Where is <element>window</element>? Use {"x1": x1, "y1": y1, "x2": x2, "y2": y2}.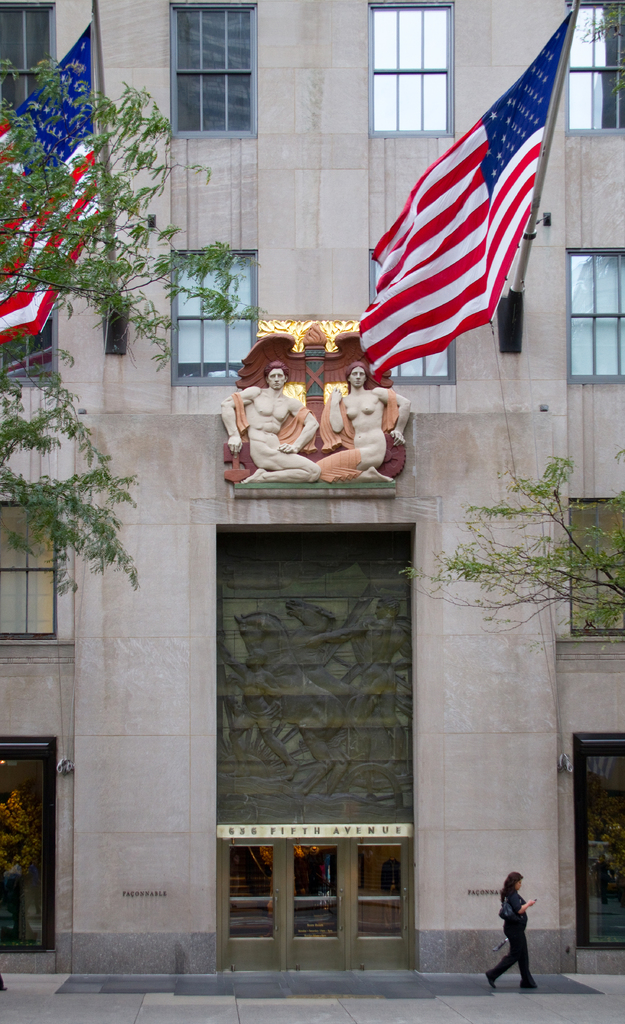
{"x1": 364, "y1": 0, "x2": 459, "y2": 137}.
